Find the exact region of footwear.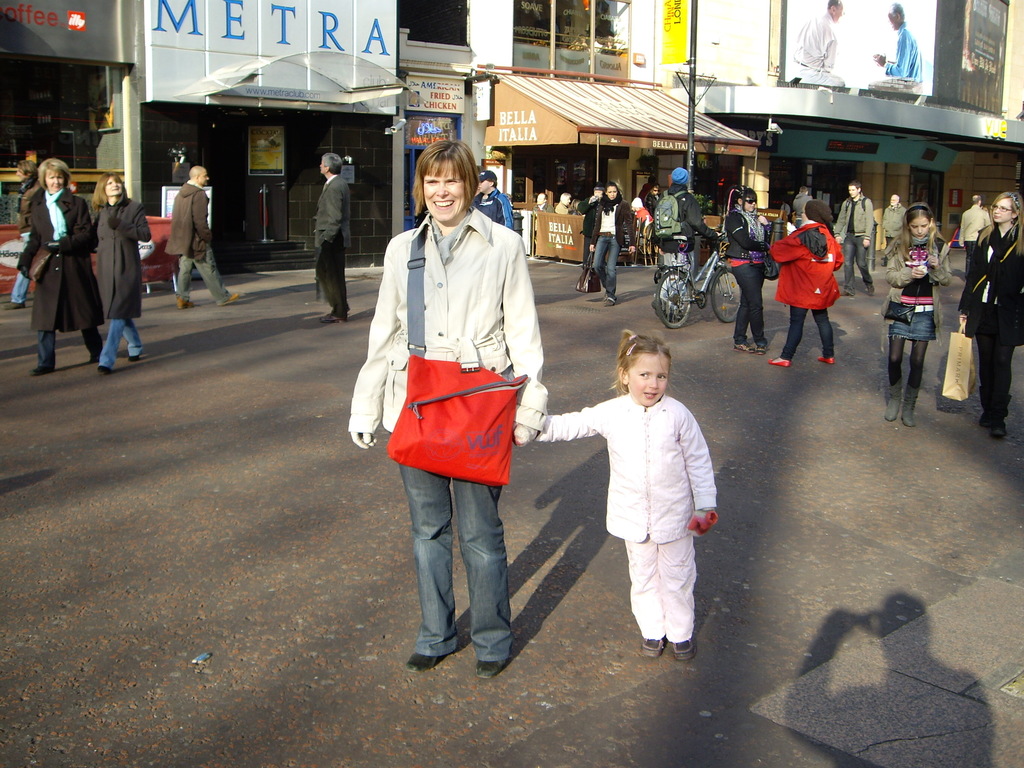
Exact region: (left=672, top=637, right=696, bottom=662).
